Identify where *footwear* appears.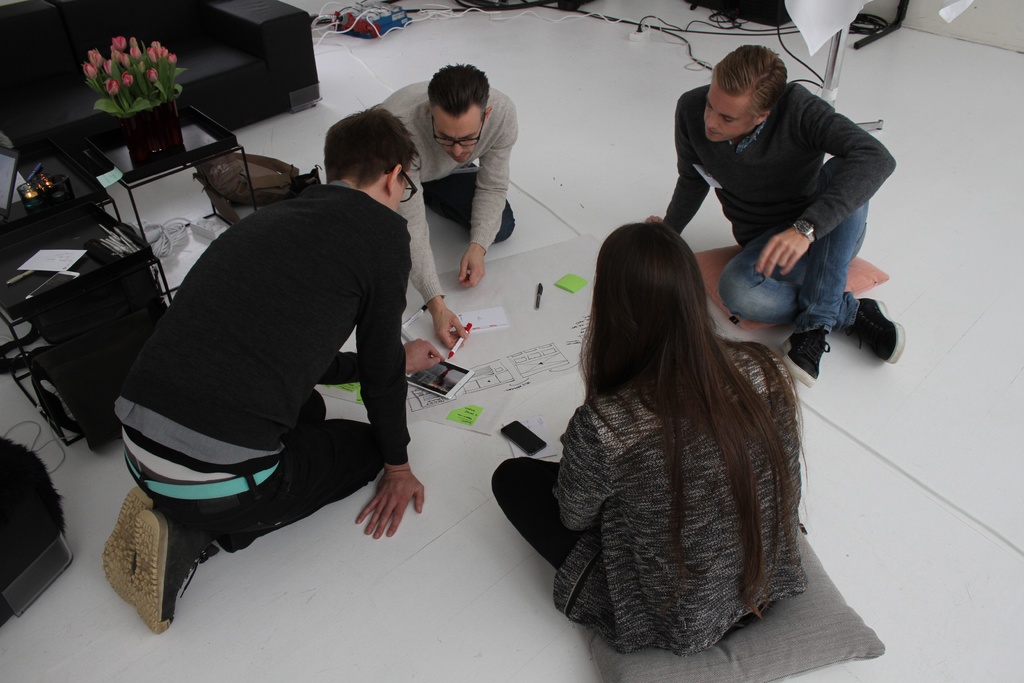
Appears at 132:508:202:629.
